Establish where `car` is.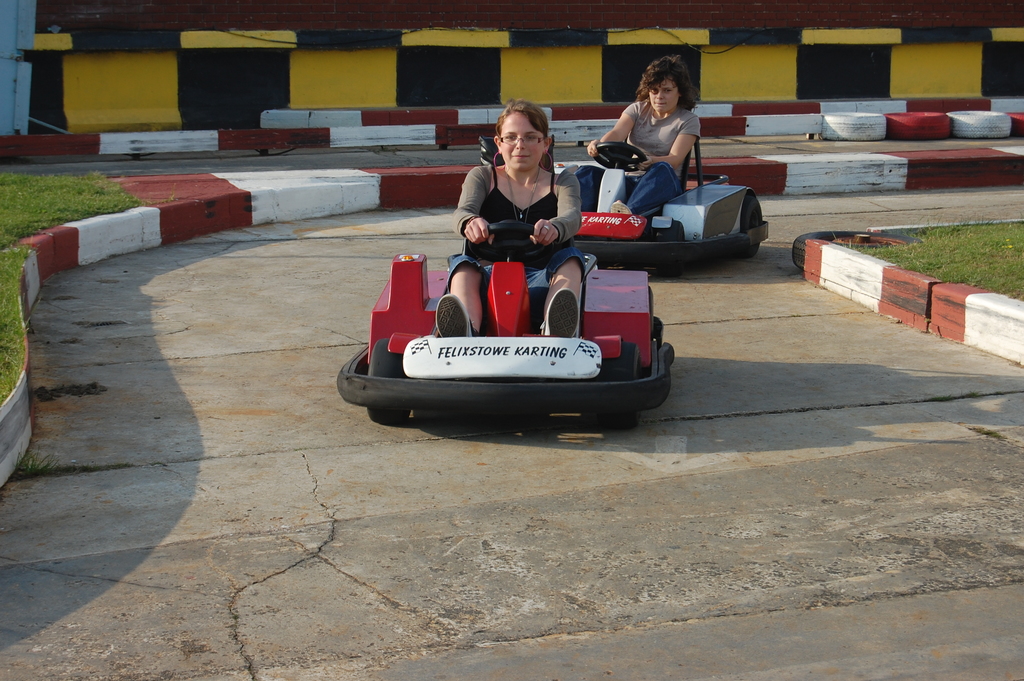
Established at detection(334, 211, 680, 430).
